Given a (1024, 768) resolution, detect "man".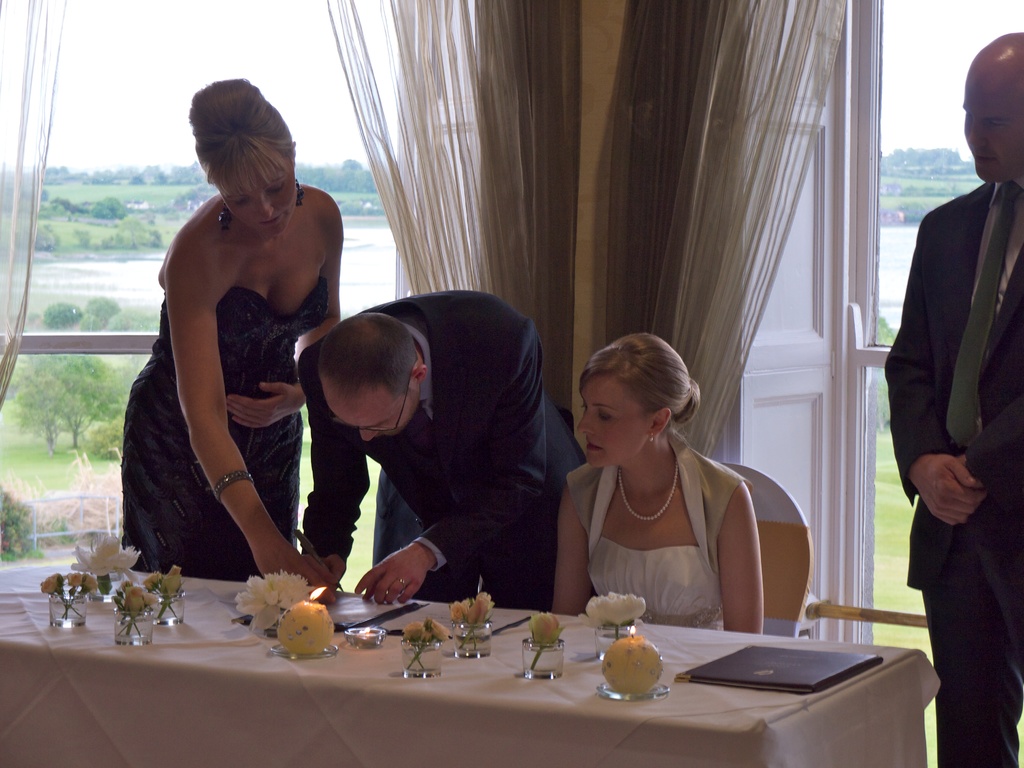
(x1=289, y1=288, x2=561, y2=631).
